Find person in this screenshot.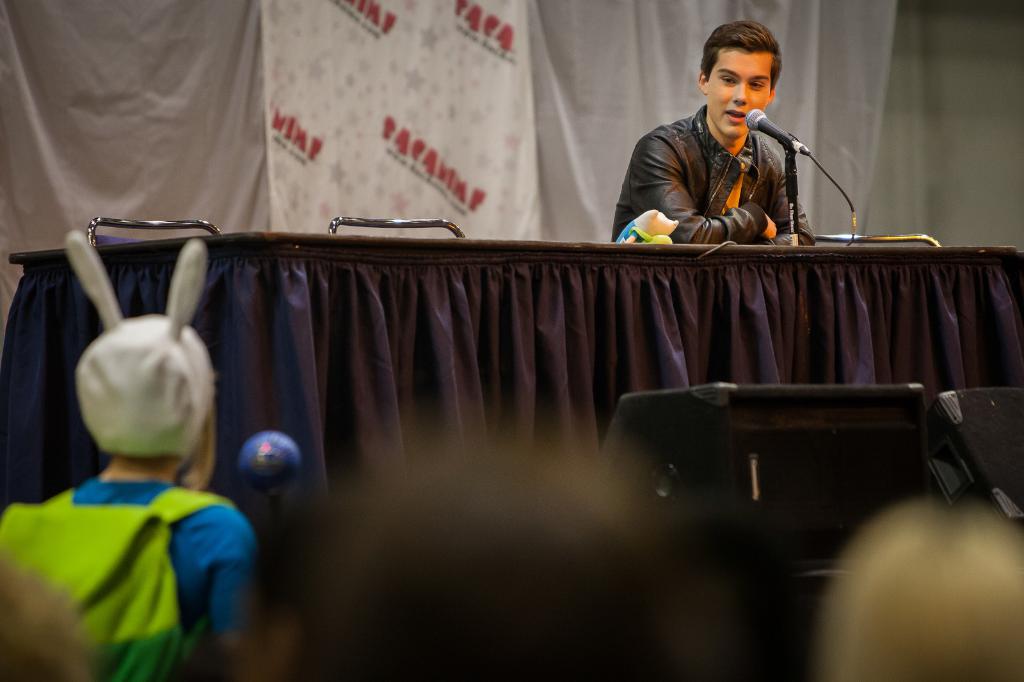
The bounding box for person is Rect(225, 436, 337, 670).
